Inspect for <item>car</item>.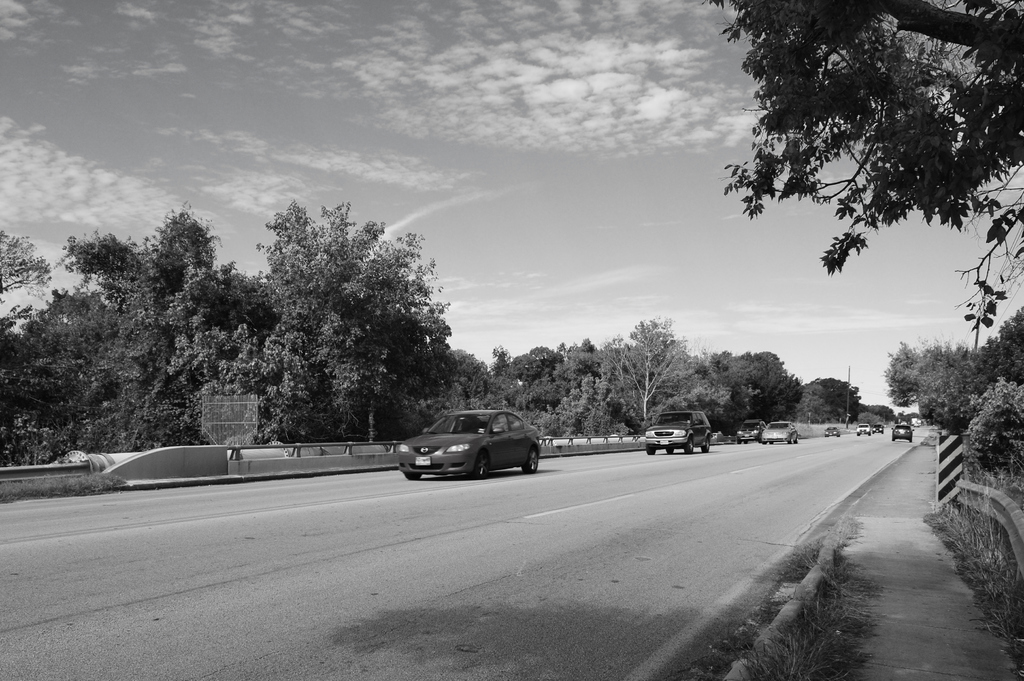
Inspection: l=382, t=407, r=550, b=486.
